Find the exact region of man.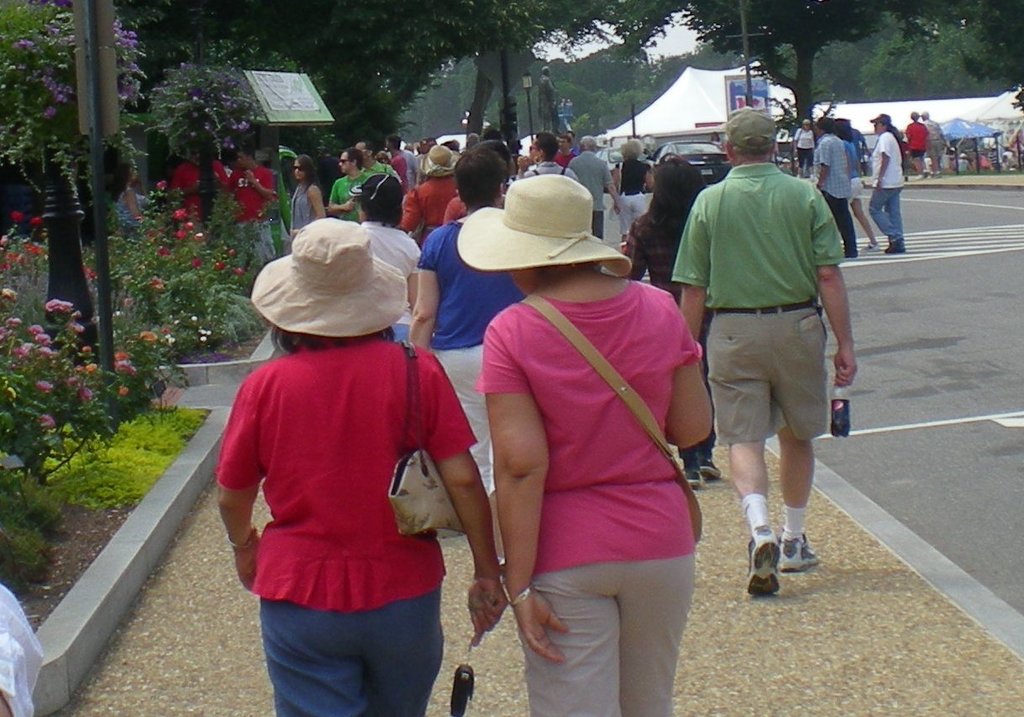
Exact region: (x1=679, y1=103, x2=856, y2=597).
